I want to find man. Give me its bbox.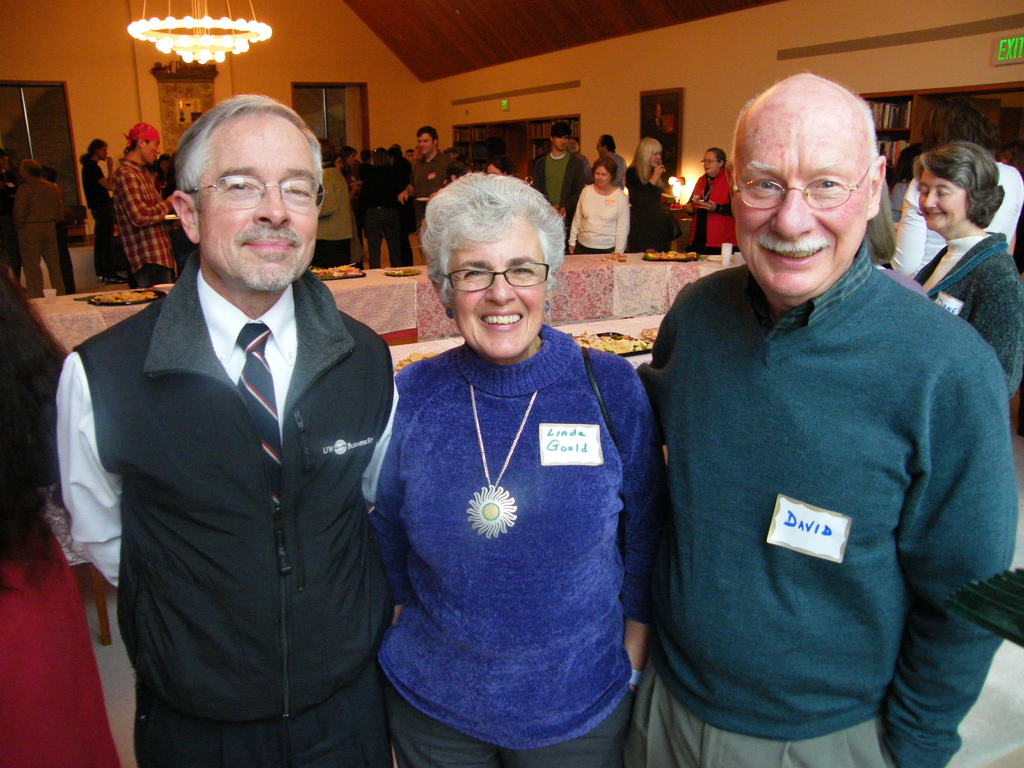
(398, 127, 454, 264).
